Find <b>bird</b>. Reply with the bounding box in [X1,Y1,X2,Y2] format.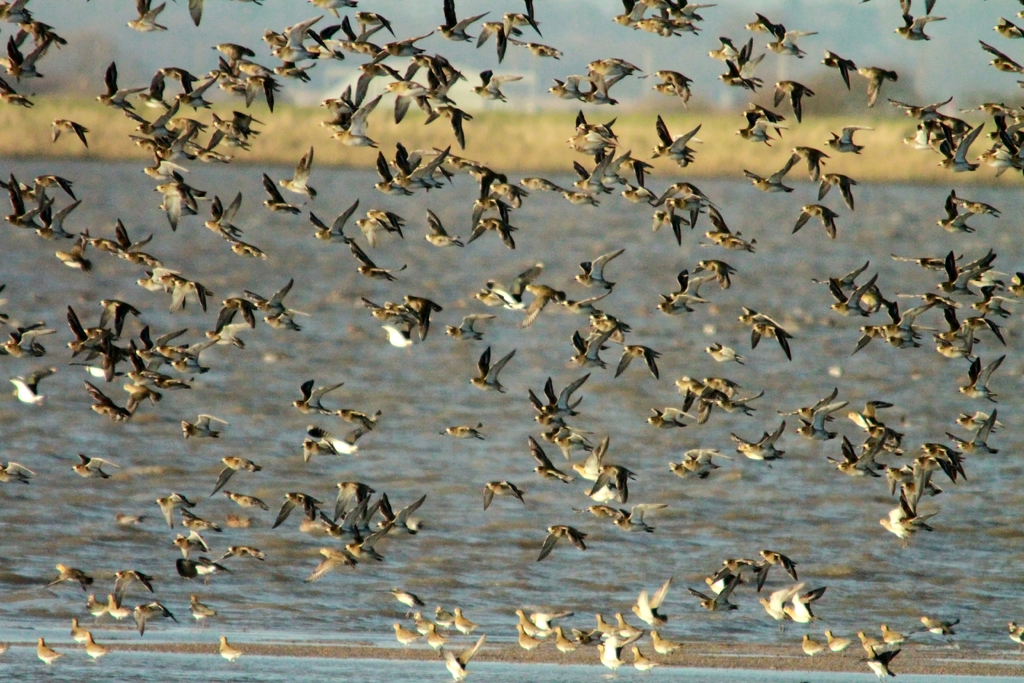
[674,447,732,474].
